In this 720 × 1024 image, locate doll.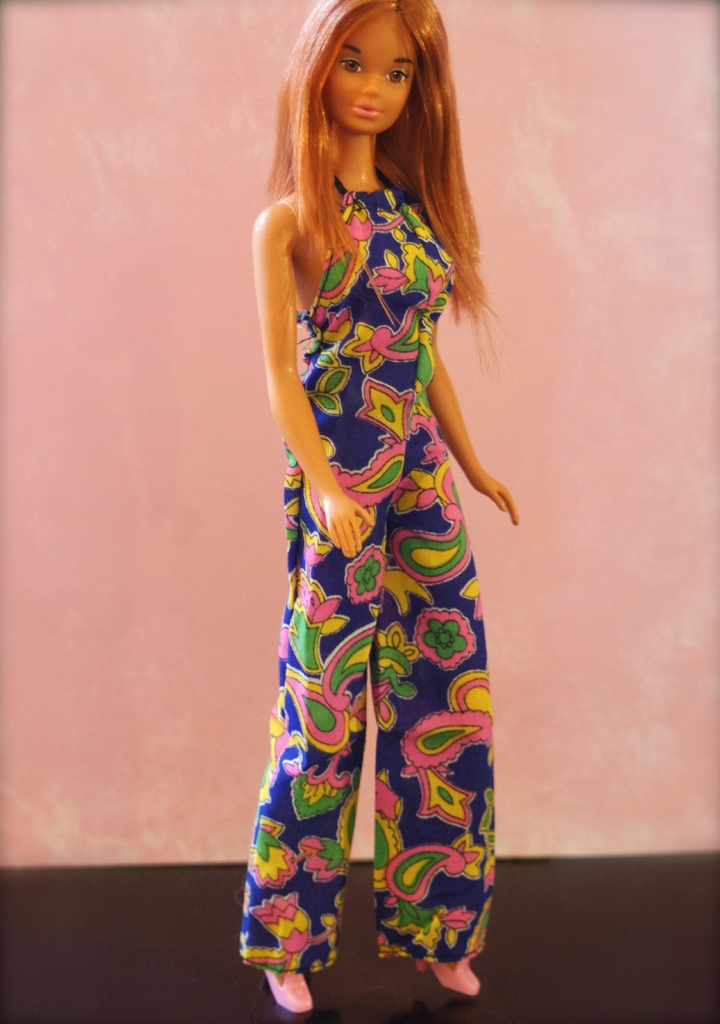
Bounding box: [left=230, top=0, right=518, bottom=1016].
